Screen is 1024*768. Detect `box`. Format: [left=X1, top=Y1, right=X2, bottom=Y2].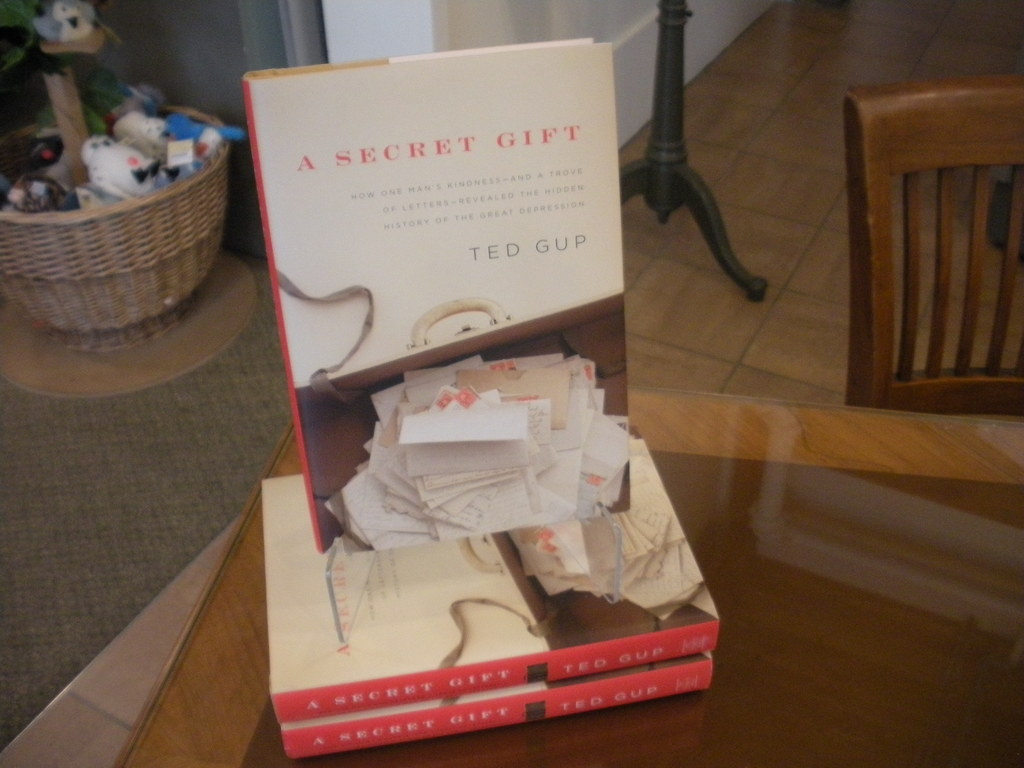
[left=260, top=472, right=721, bottom=721].
